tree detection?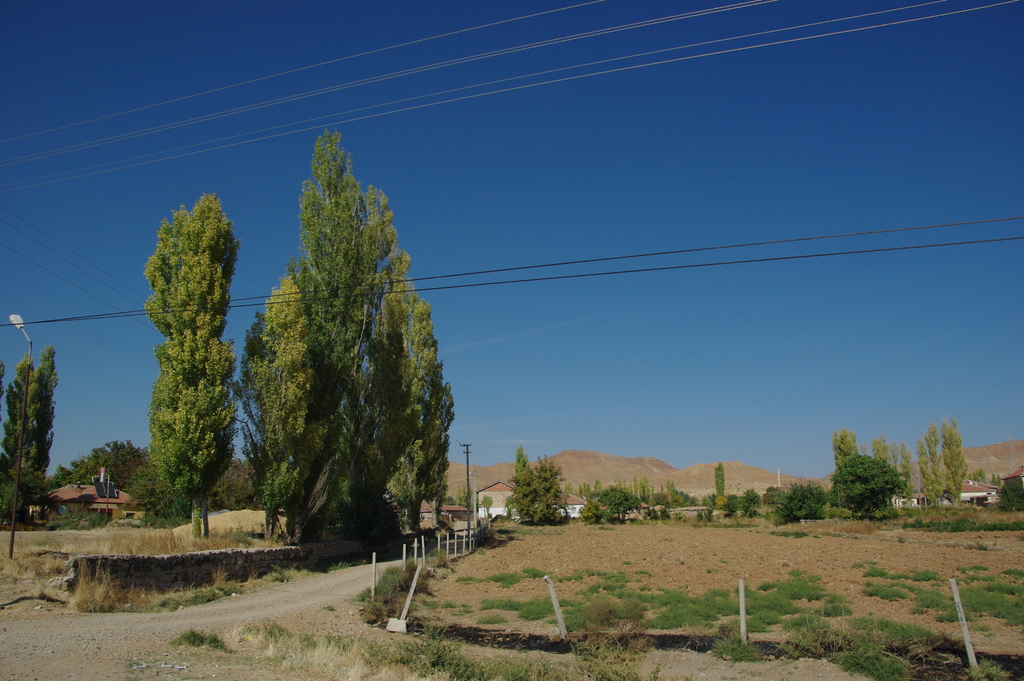
0,347,59,530
